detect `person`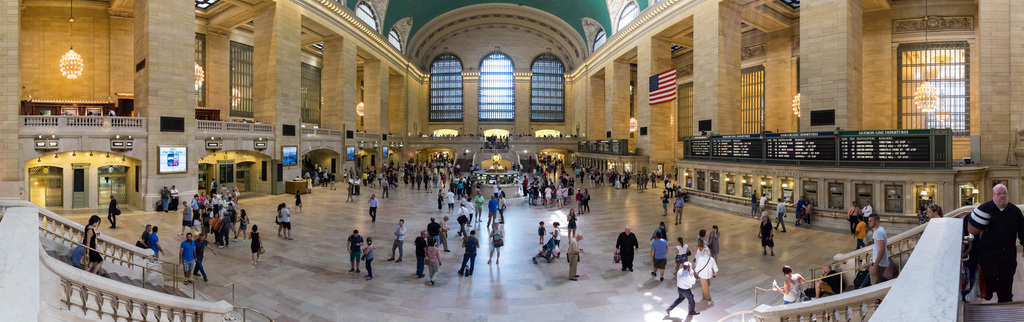
<region>854, 219, 869, 248</region>
